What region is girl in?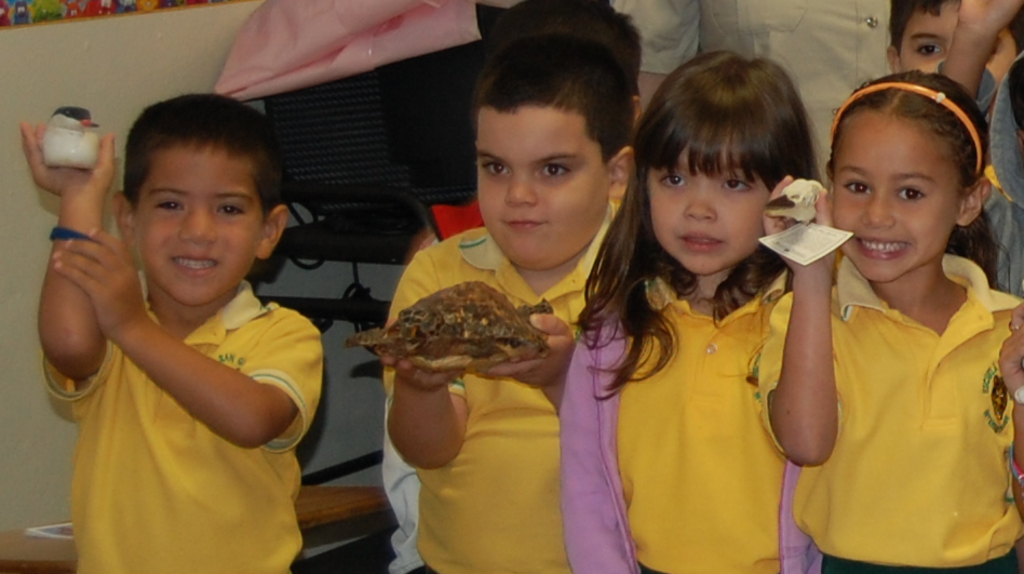
l=561, t=45, r=841, b=573.
